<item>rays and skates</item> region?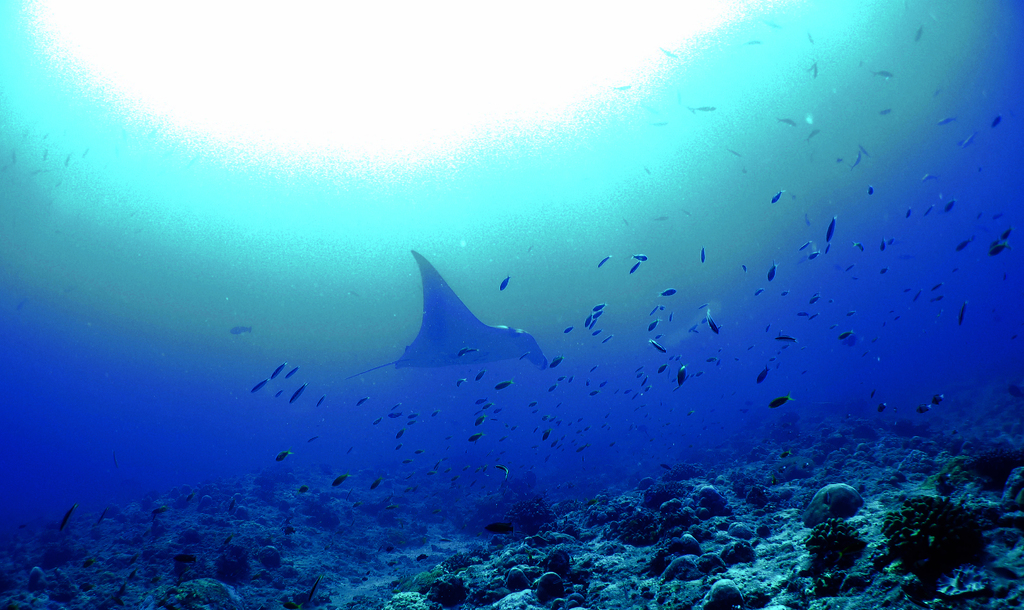
344 251 549 380
